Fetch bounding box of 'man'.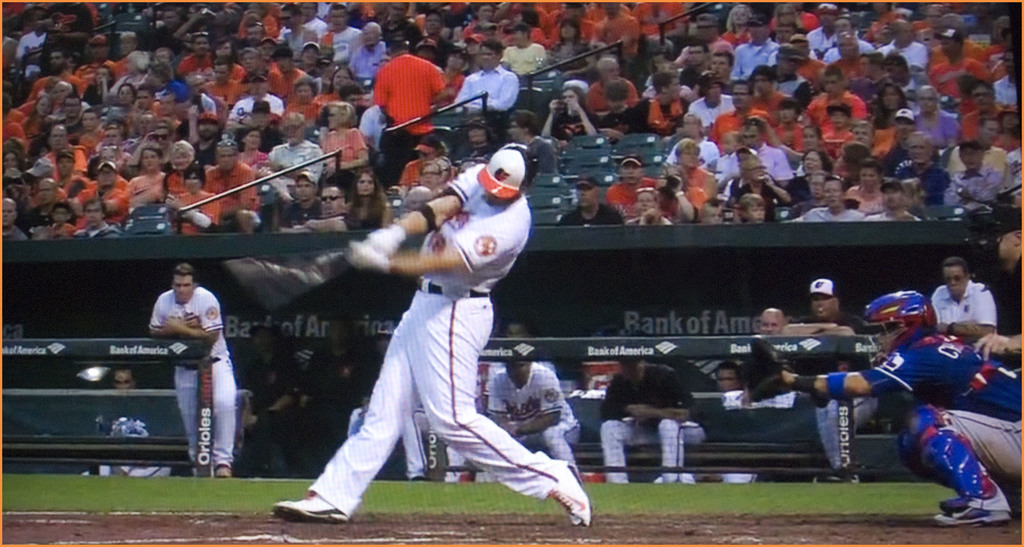
Bbox: crop(61, 93, 81, 131).
